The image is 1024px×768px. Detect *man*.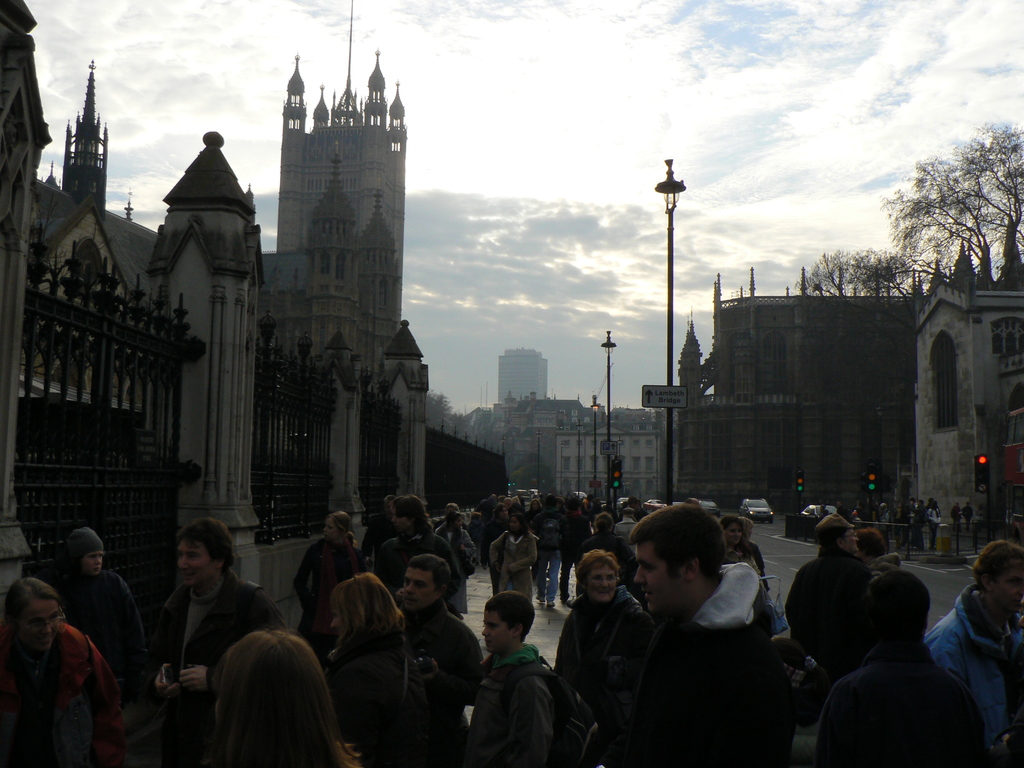
Detection: (387, 546, 484, 719).
